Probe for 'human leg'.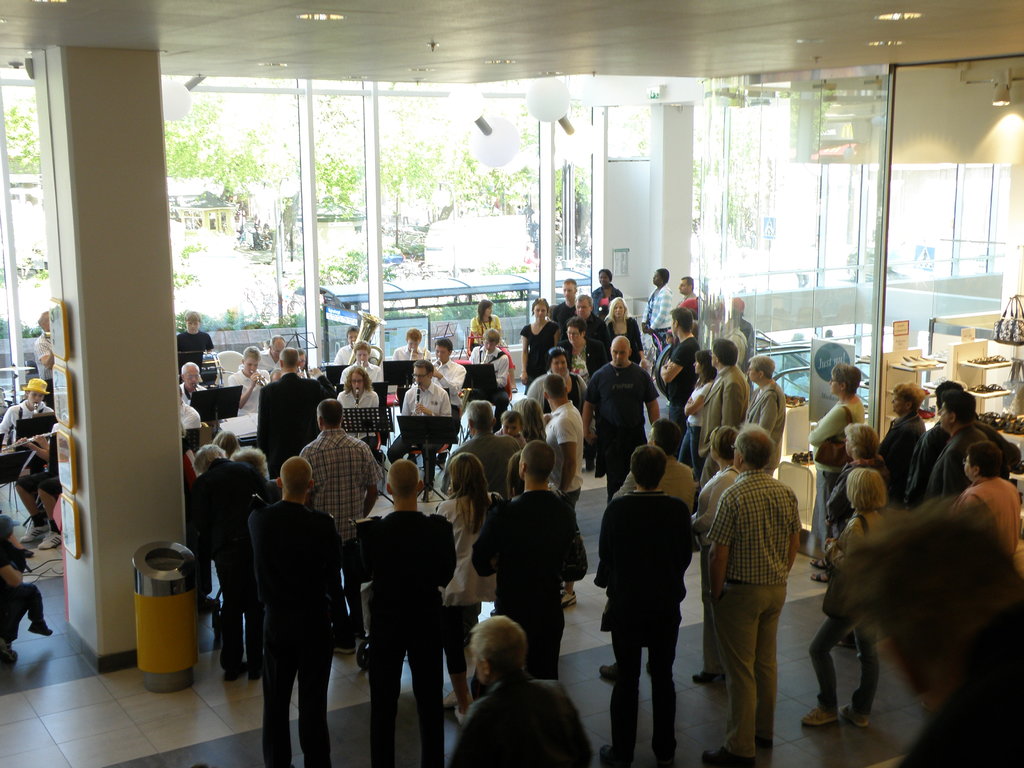
Probe result: crop(296, 620, 336, 765).
